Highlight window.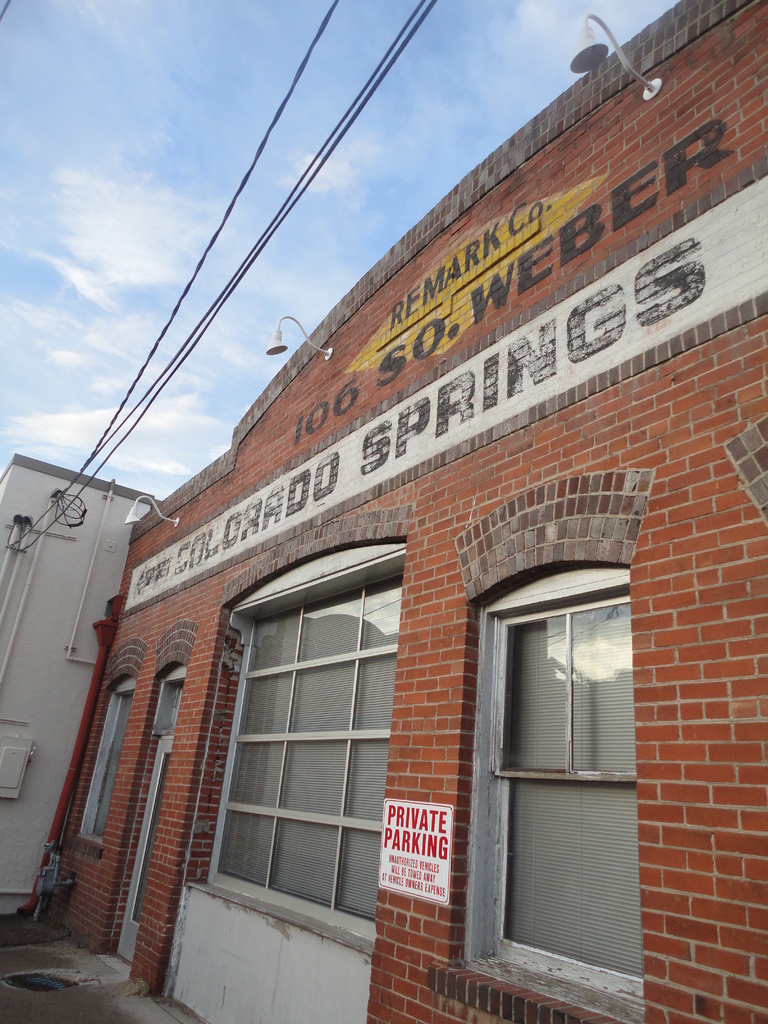
Highlighted region: (483,572,650,1007).
